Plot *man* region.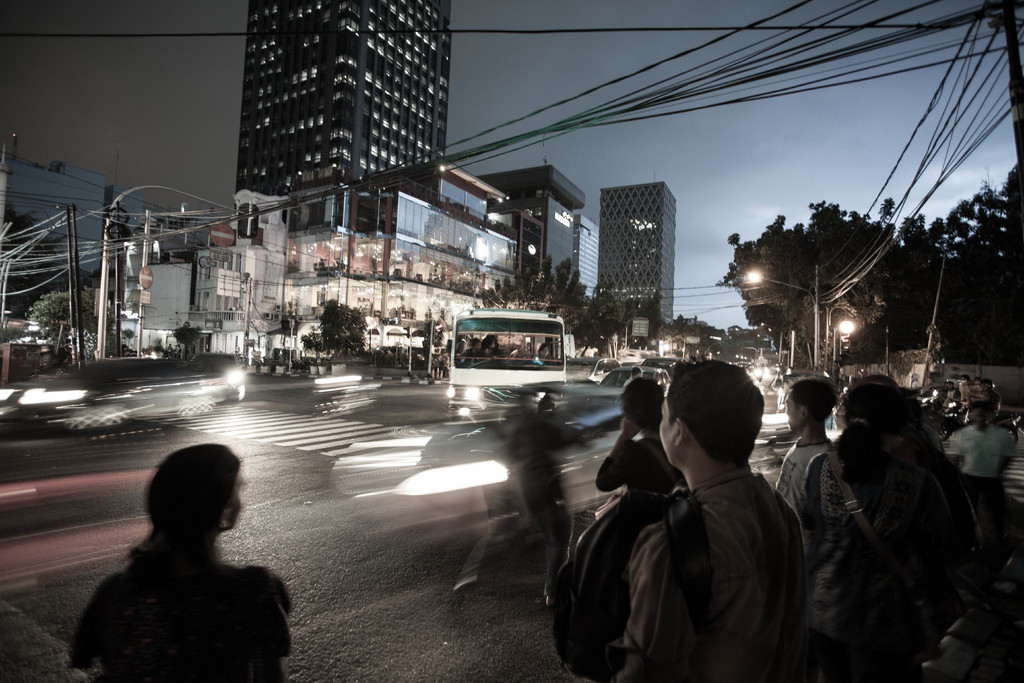
Plotted at {"left": 771, "top": 371, "right": 842, "bottom": 554}.
